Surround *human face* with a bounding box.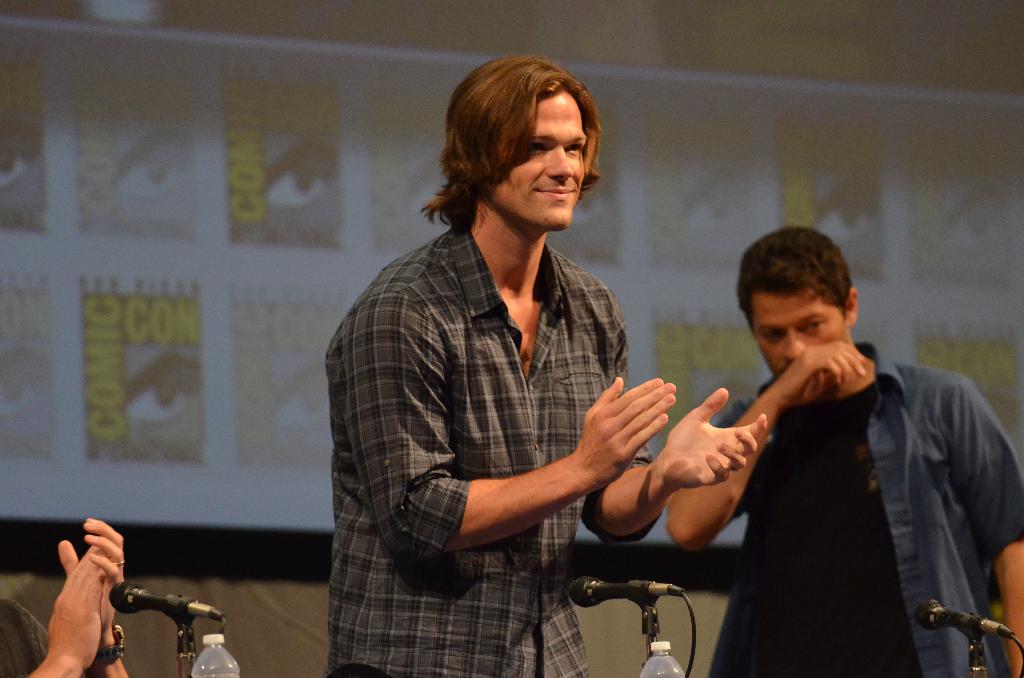
bbox(749, 293, 853, 378).
